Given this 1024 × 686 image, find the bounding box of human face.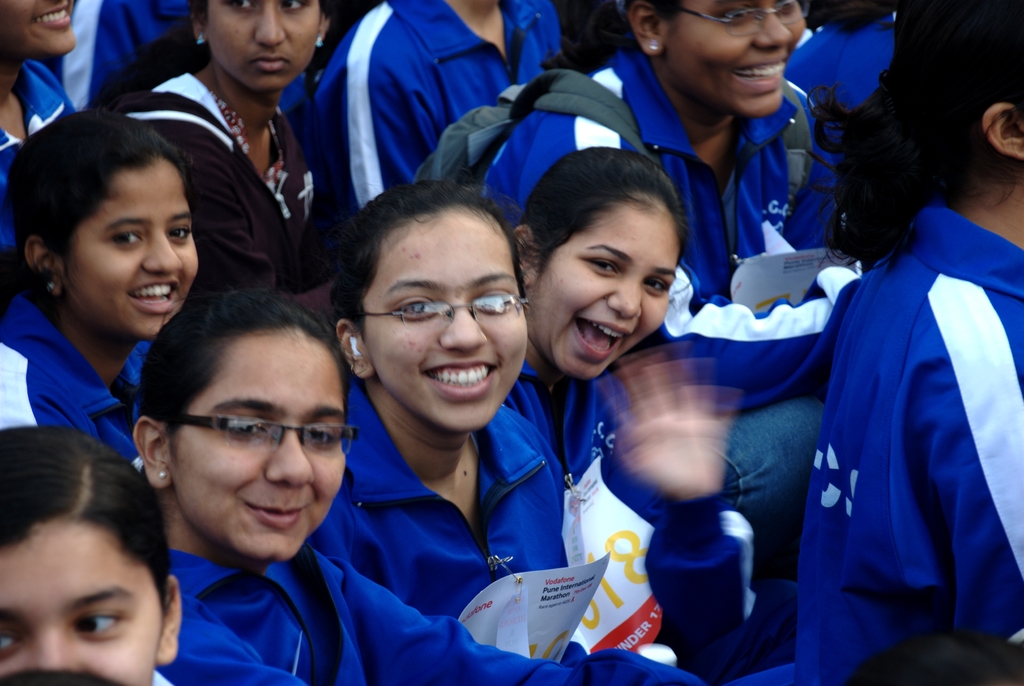
l=1, t=0, r=77, b=47.
